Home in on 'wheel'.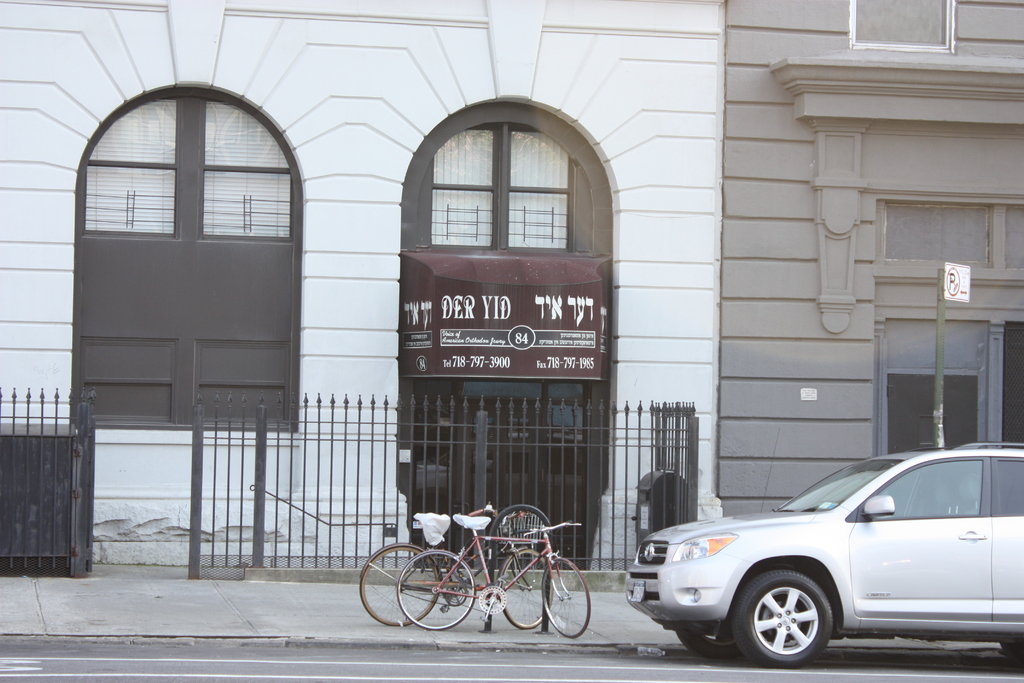
Homed in at [675,620,735,661].
